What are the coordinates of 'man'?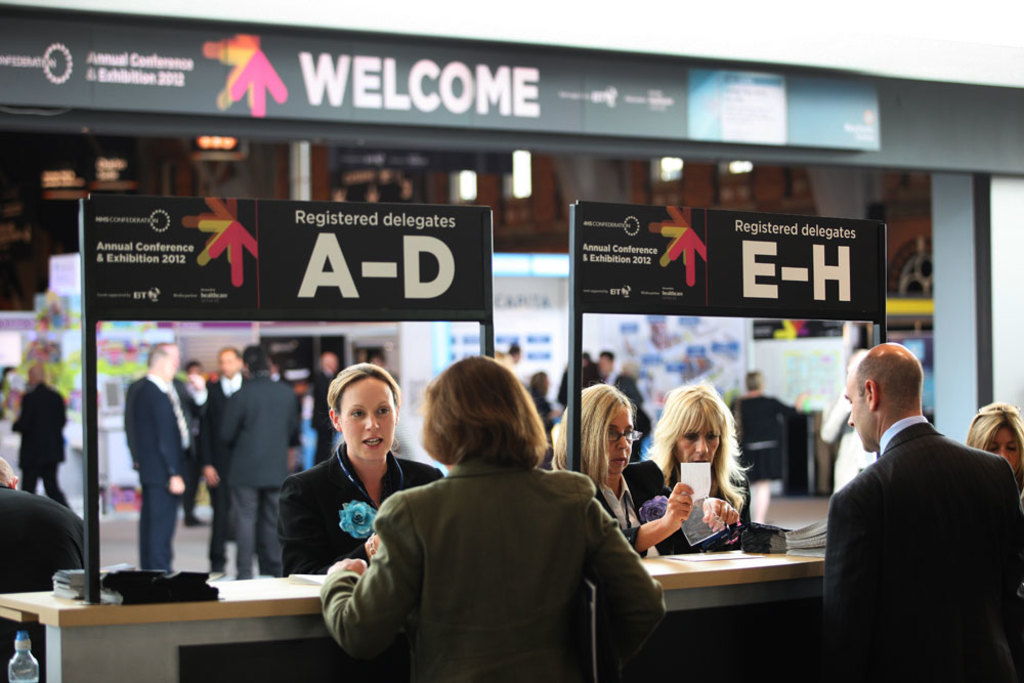
detection(584, 346, 643, 417).
